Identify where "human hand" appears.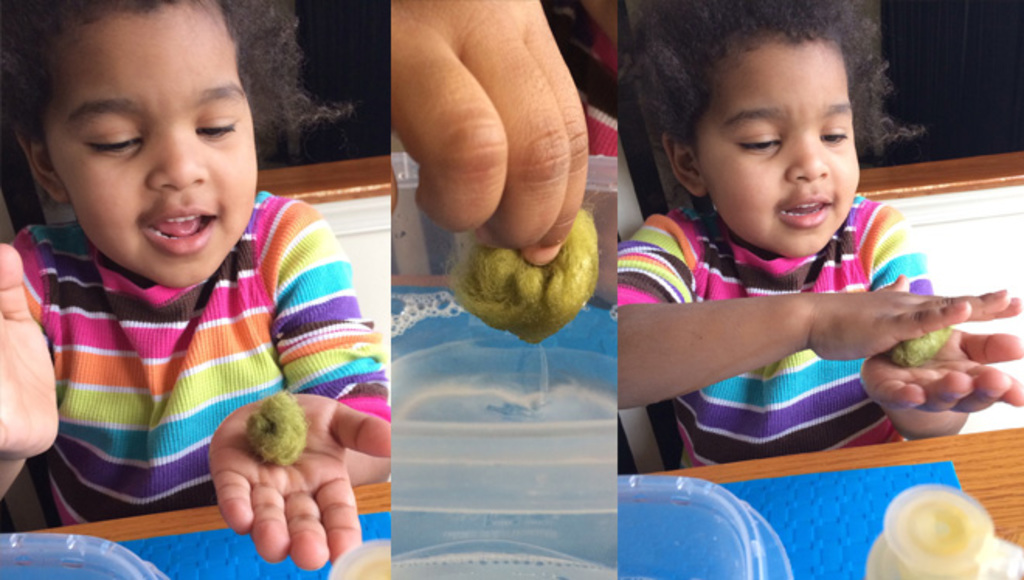
Appears at l=383, t=0, r=602, b=296.
